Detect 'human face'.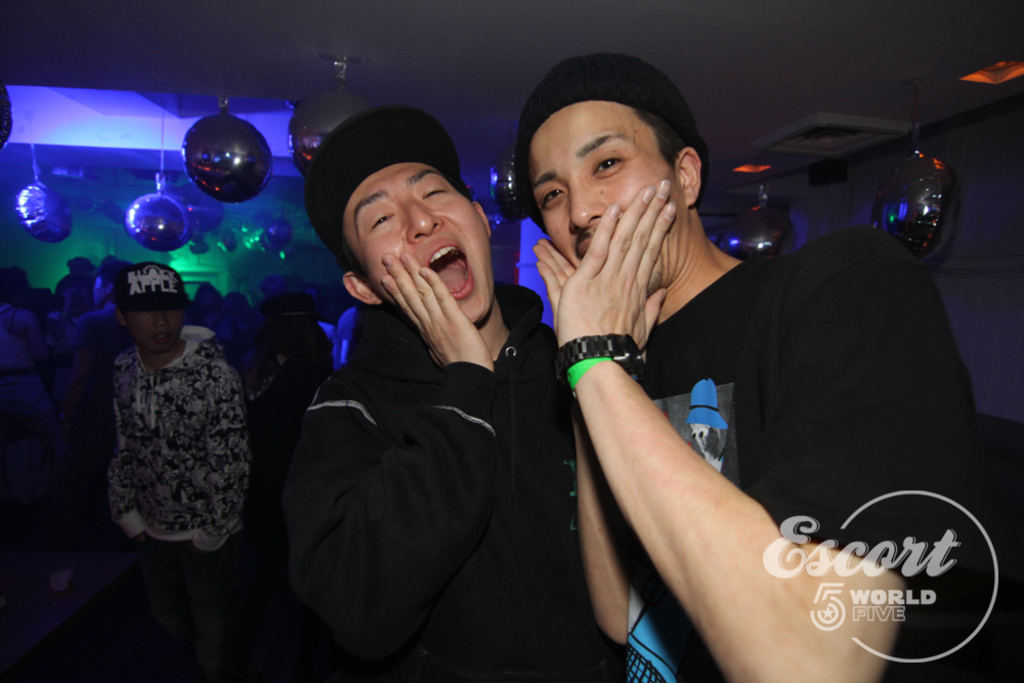
Detected at bbox=[342, 160, 493, 323].
